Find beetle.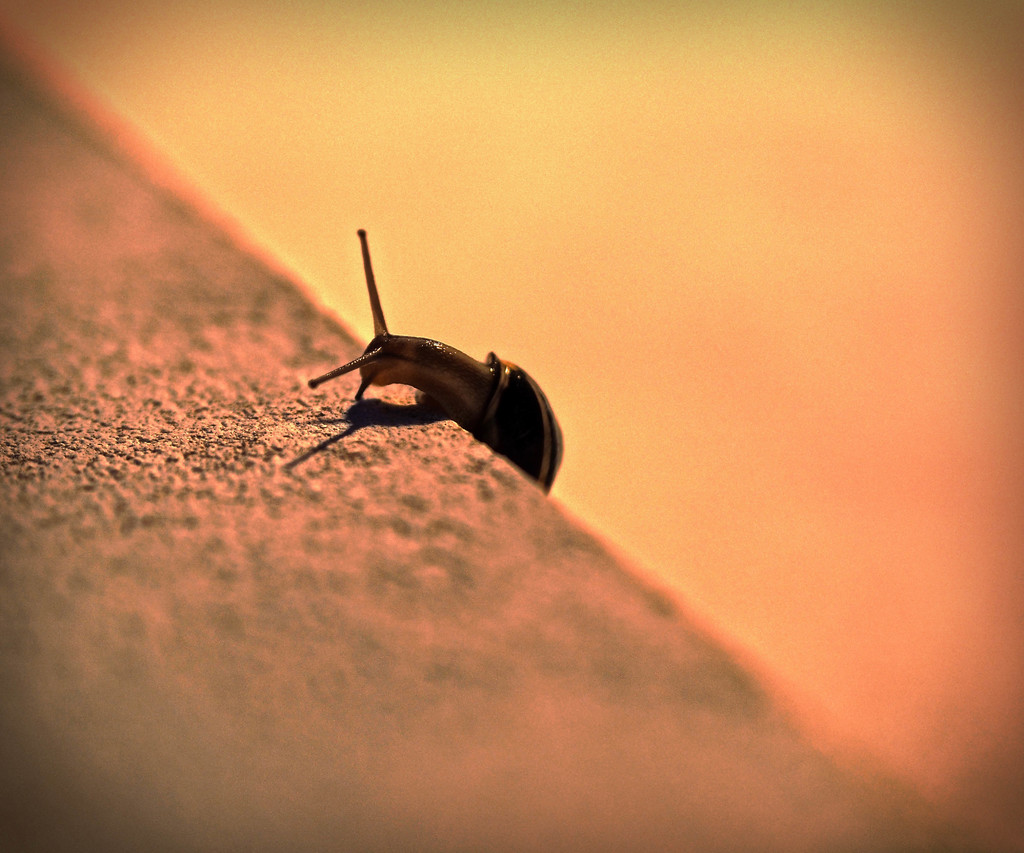
BBox(308, 227, 561, 520).
